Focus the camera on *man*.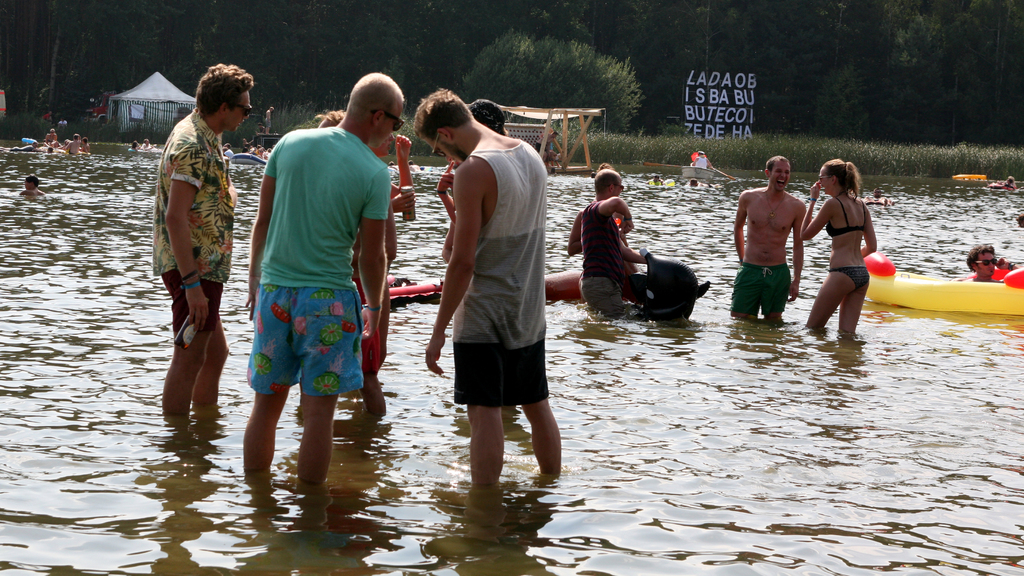
Focus region: 157 62 253 420.
